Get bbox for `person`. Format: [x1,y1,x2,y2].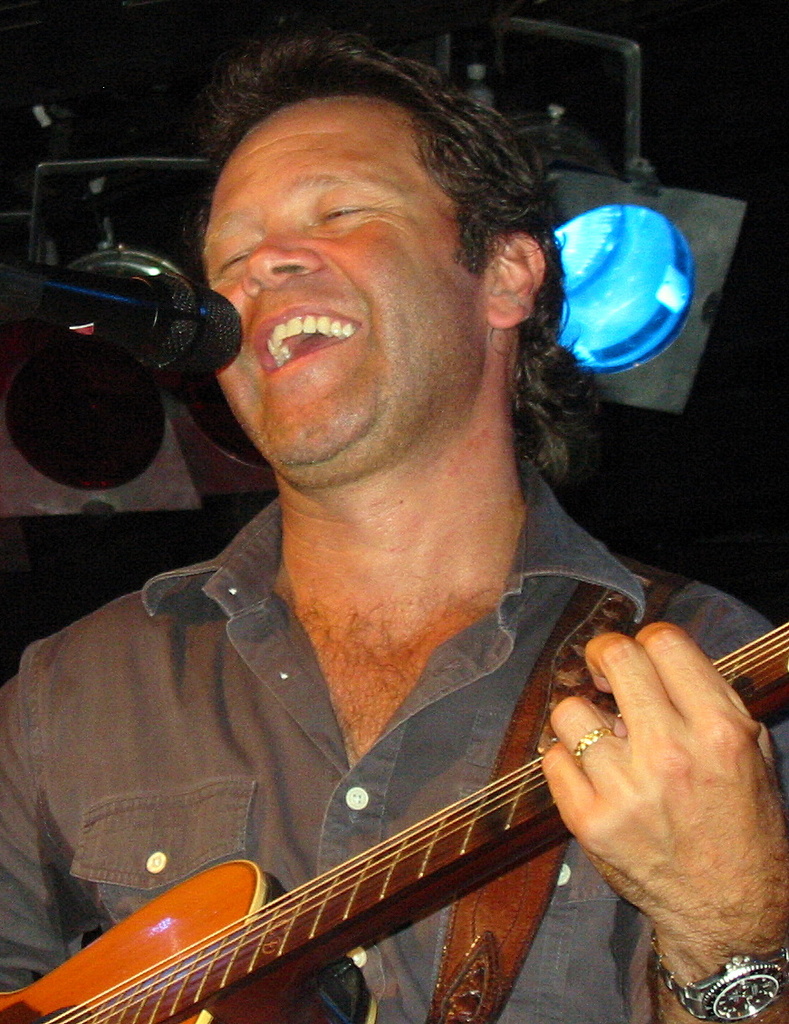
[0,98,698,1023].
